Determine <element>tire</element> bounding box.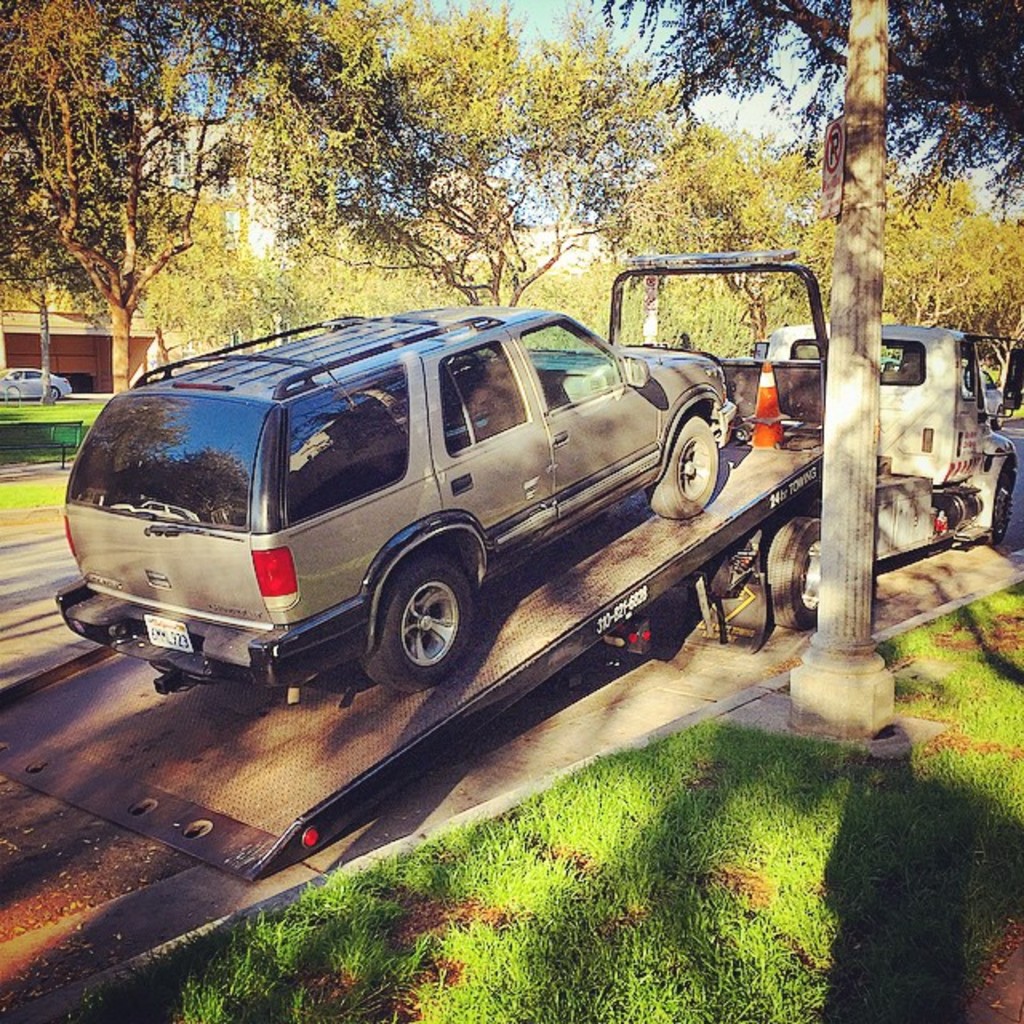
Determined: (6, 382, 21, 398).
